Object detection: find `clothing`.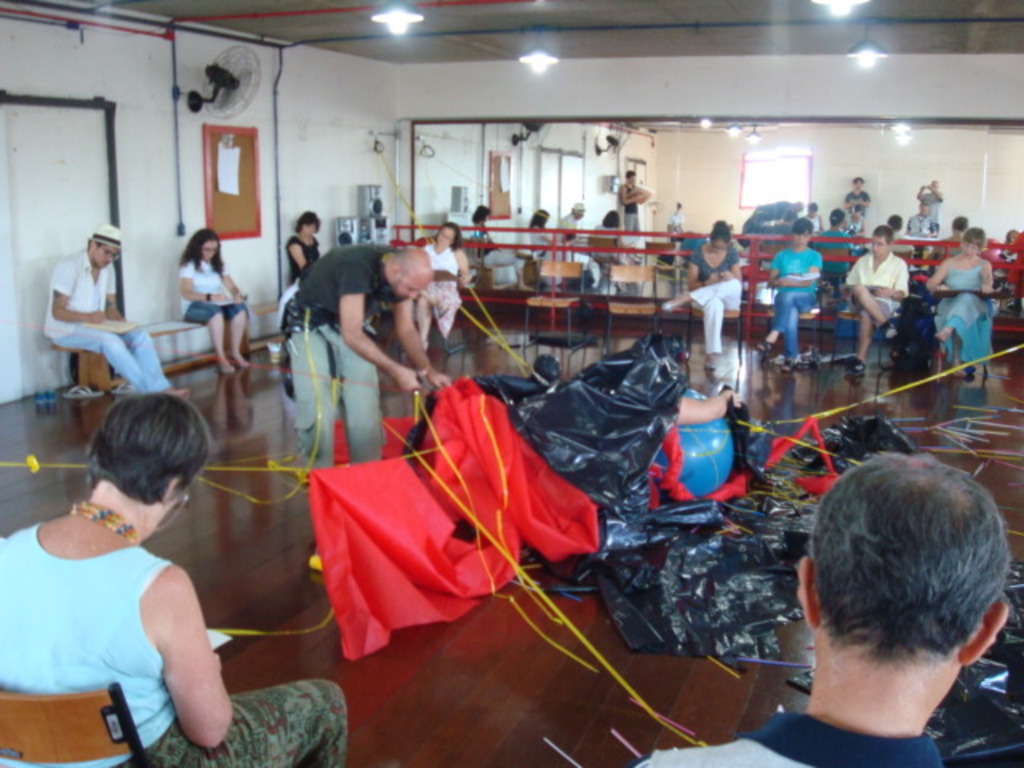
bbox(0, 520, 350, 766).
